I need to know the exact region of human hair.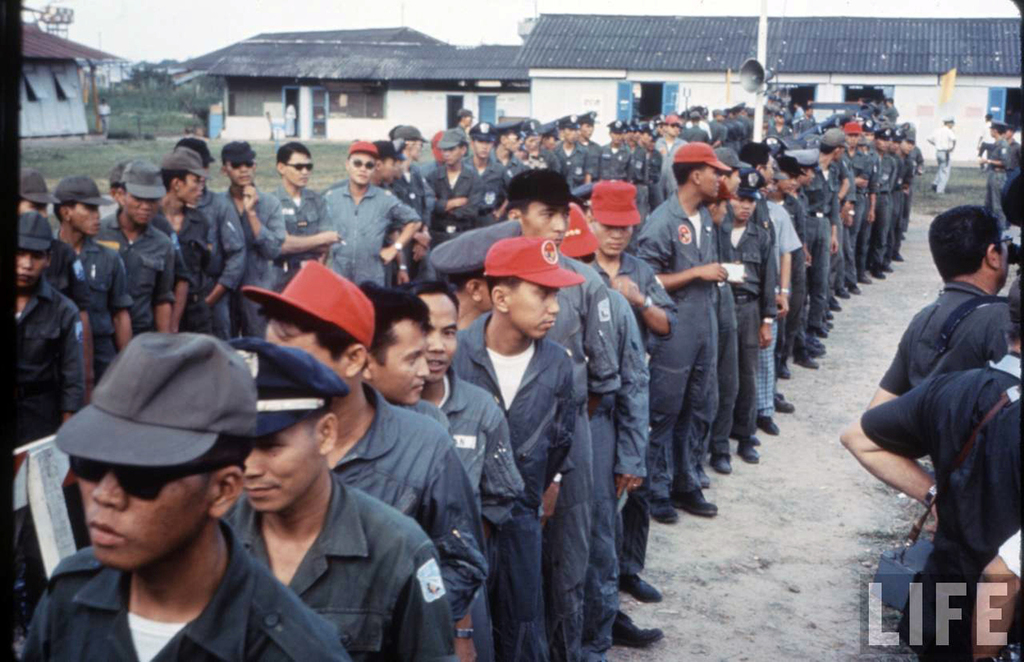
Region: 740/140/770/172.
